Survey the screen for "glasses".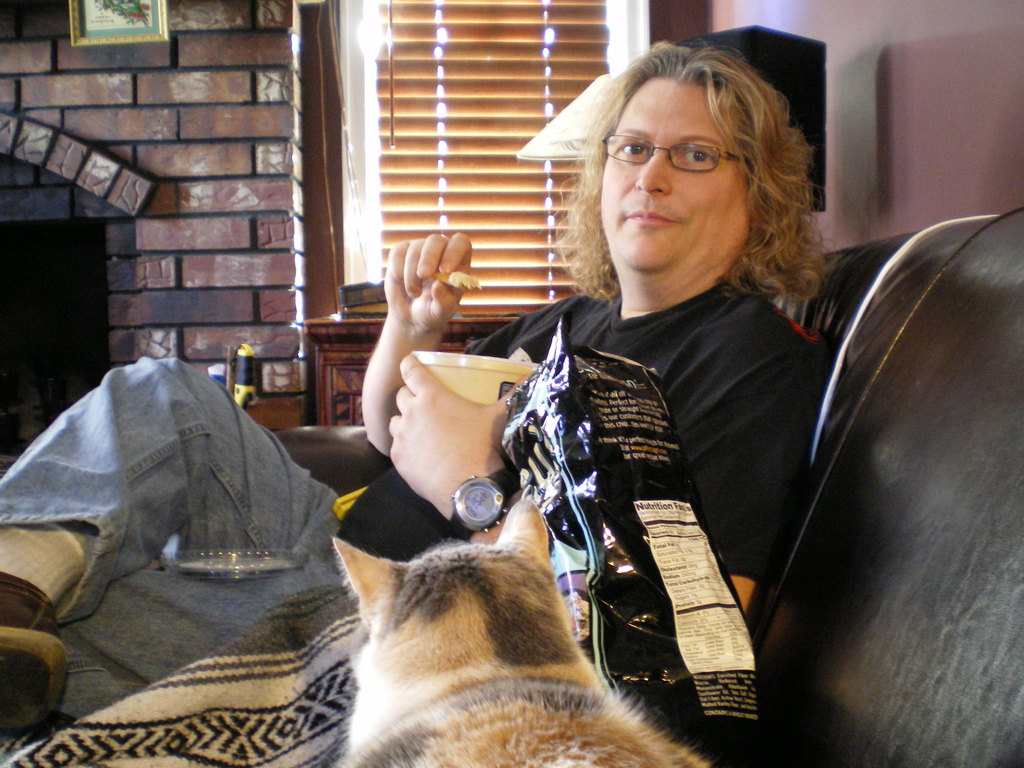
Survey found: (600,130,761,173).
